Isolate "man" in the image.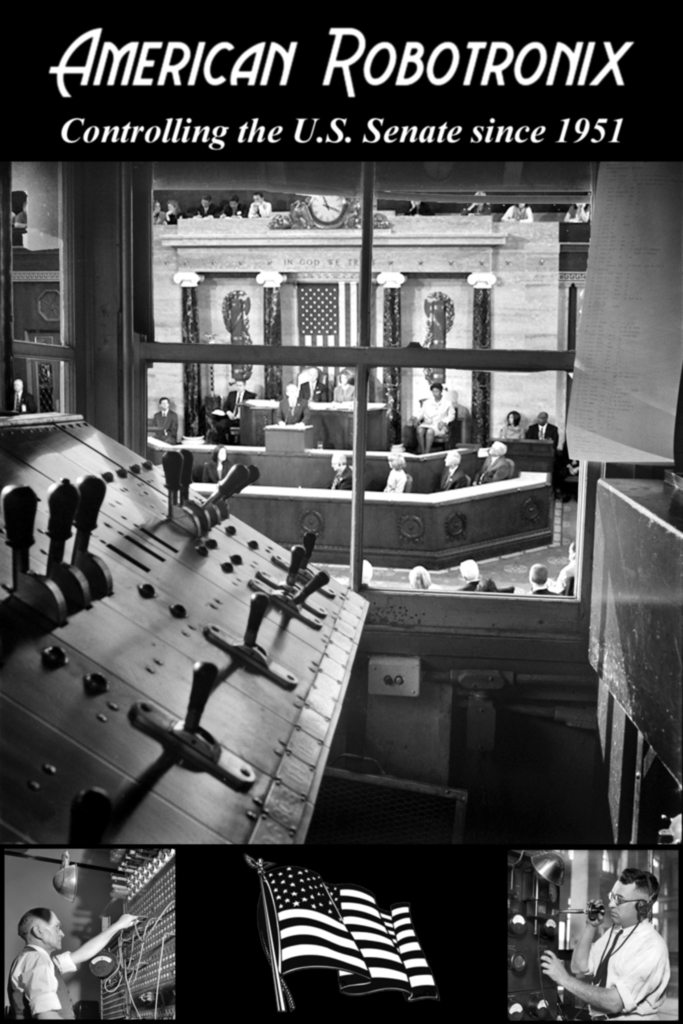
Isolated region: Rect(4, 377, 34, 410).
